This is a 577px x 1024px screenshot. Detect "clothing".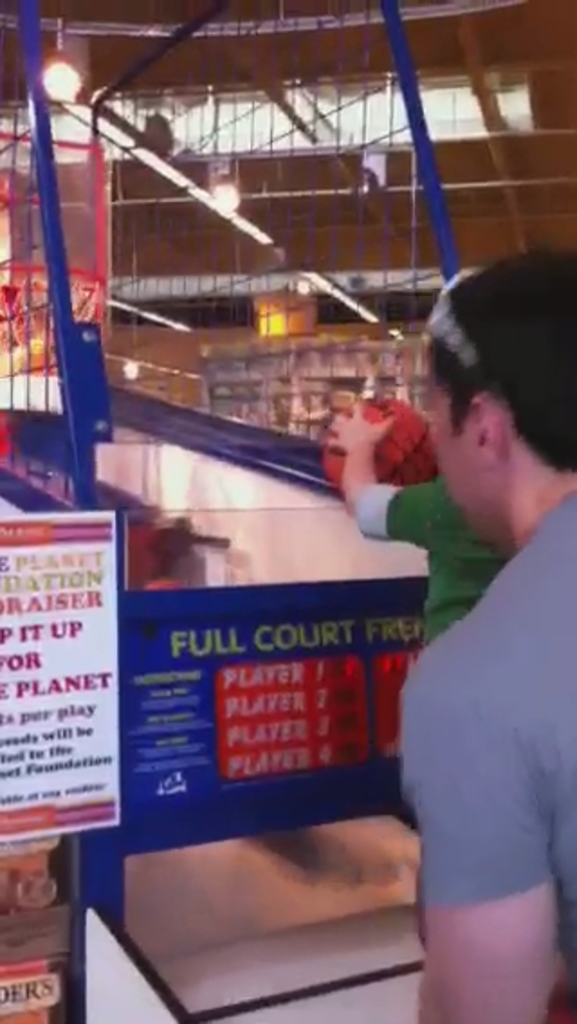
[395, 490, 575, 975].
